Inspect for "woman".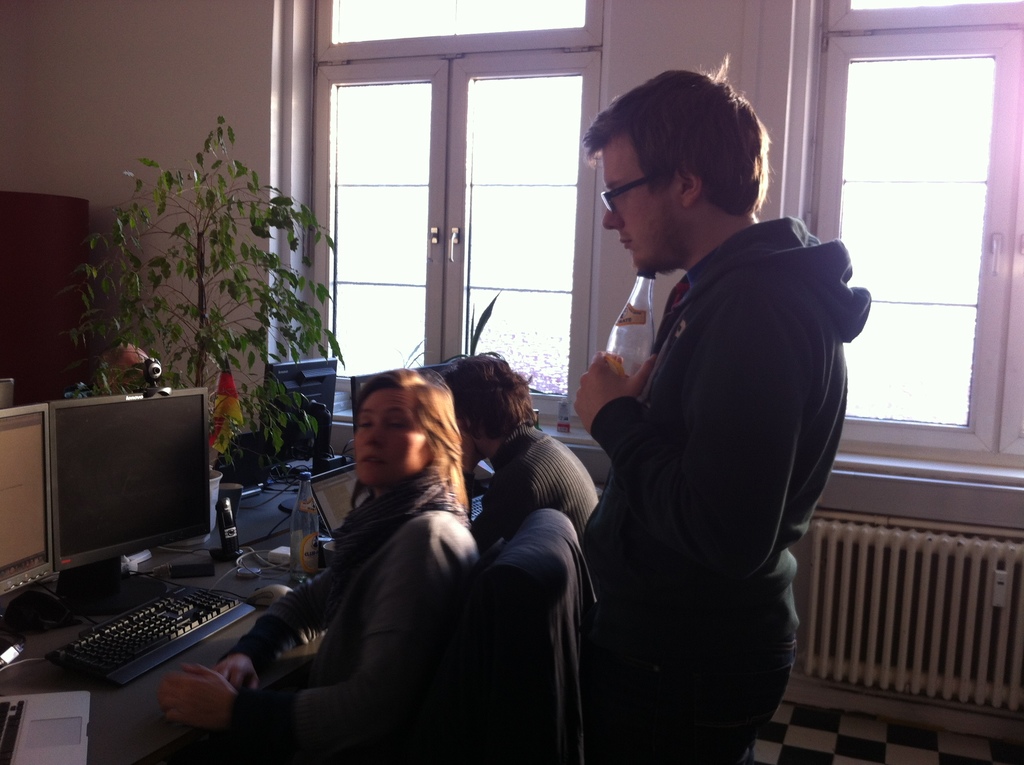
Inspection: region(248, 334, 506, 761).
